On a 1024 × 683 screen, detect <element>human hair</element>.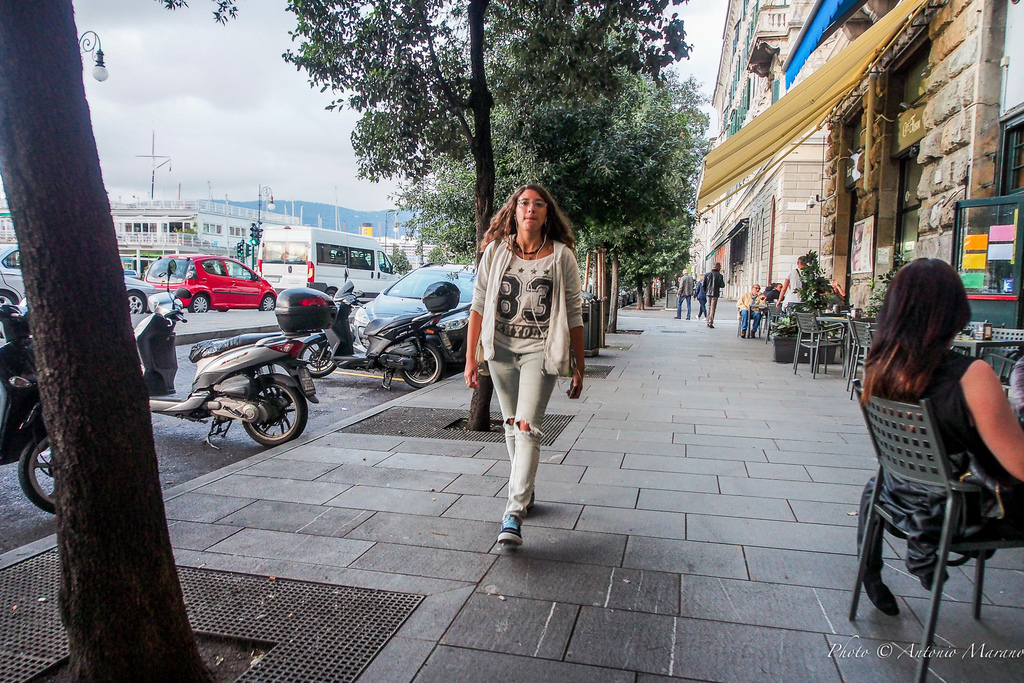
699/274/703/279.
